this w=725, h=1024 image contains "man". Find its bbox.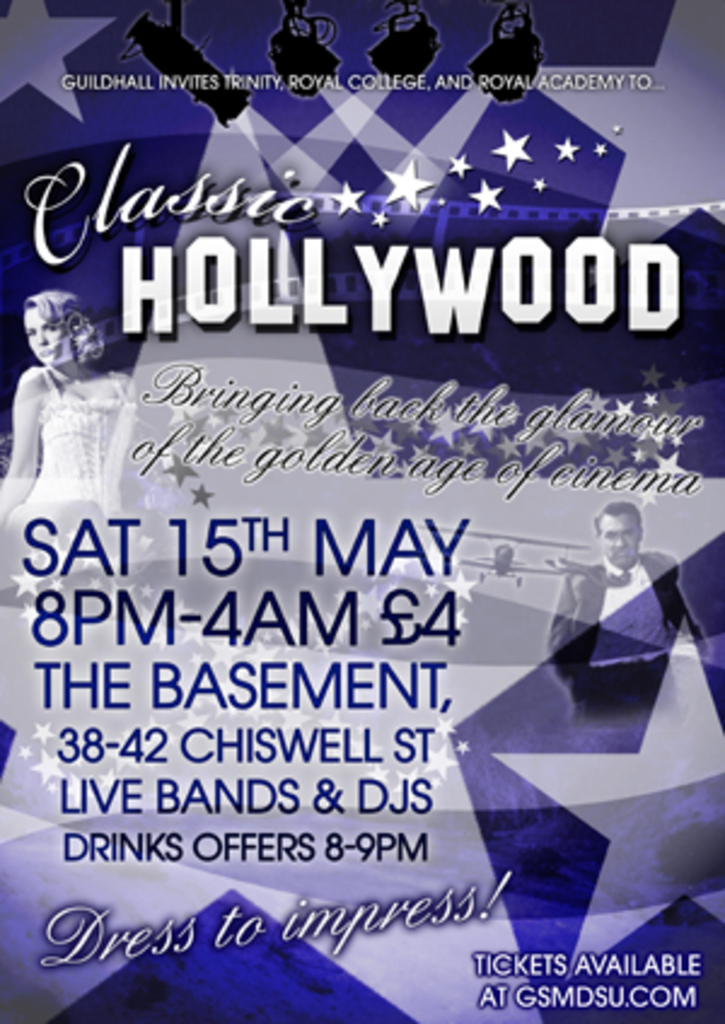
rect(541, 505, 701, 727).
